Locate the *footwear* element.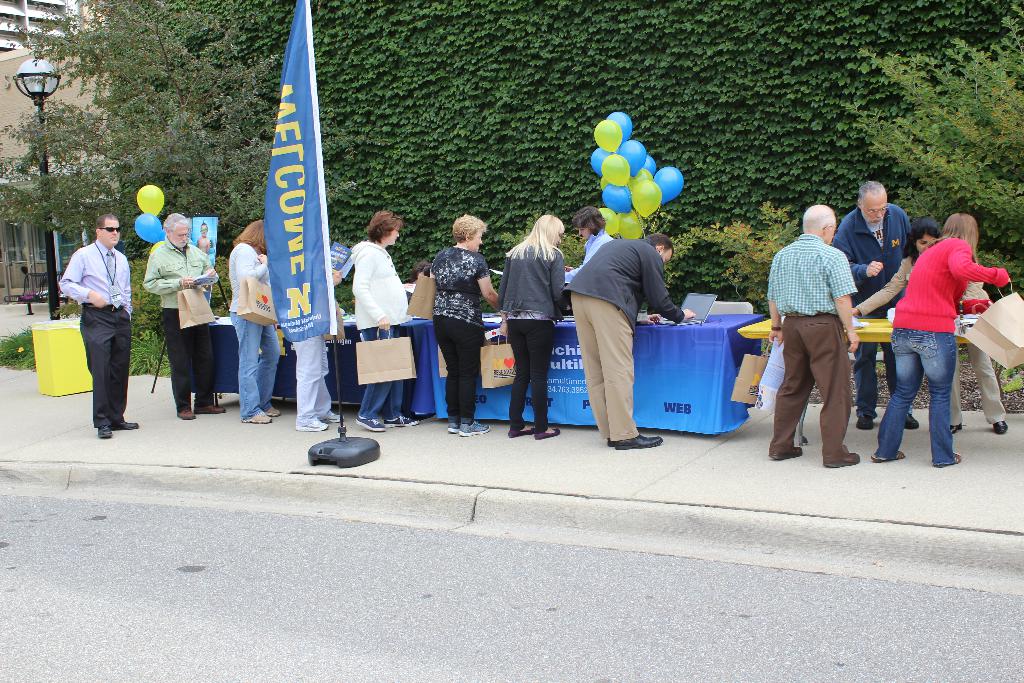
Element bbox: 929, 445, 962, 472.
